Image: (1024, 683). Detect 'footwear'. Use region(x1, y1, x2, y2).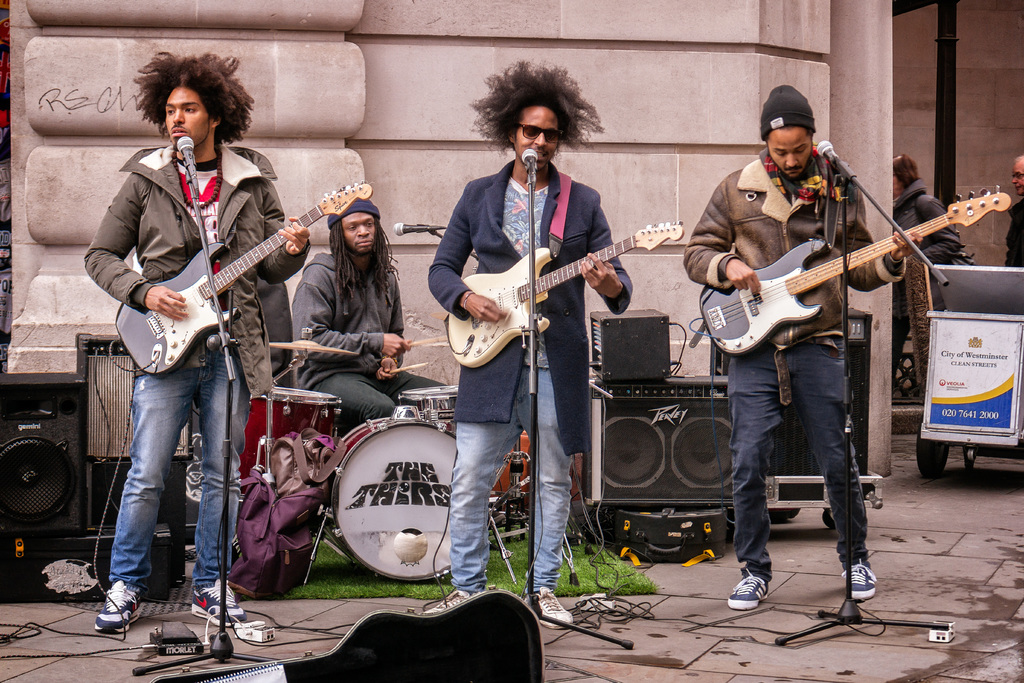
region(189, 580, 243, 627).
